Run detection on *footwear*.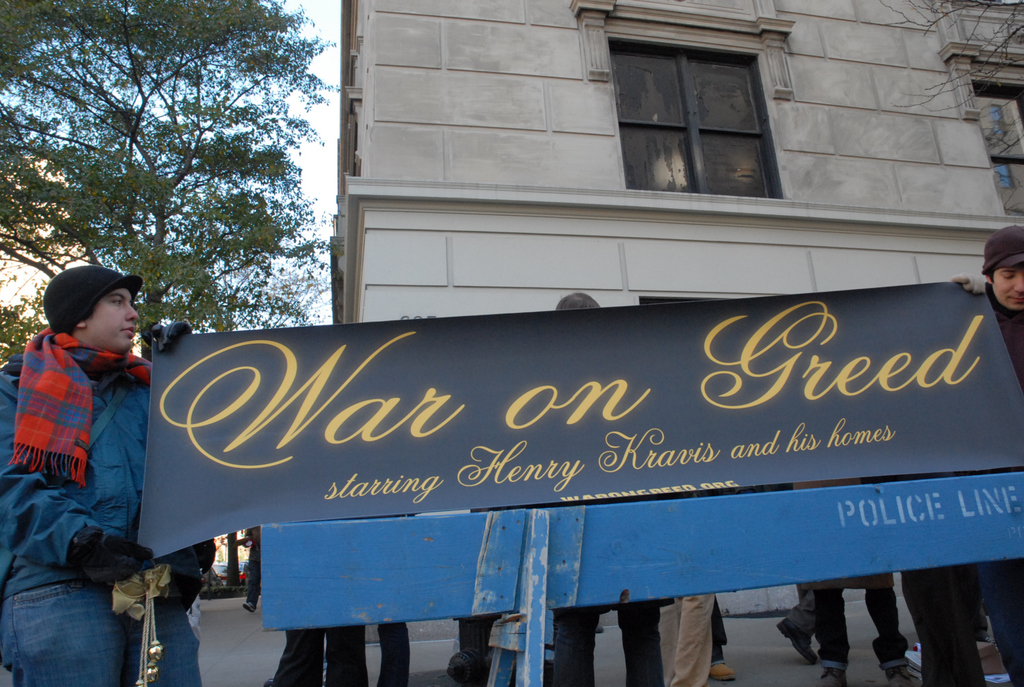
Result: <box>444,647,482,686</box>.
